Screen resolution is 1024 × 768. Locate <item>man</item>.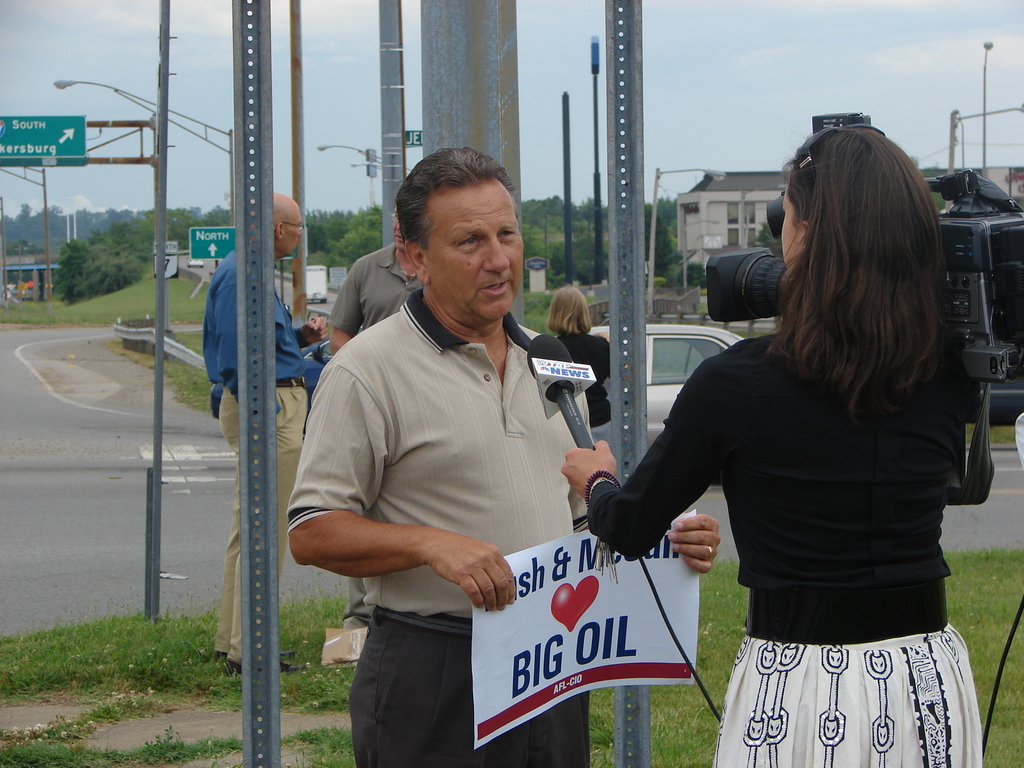
(202,193,329,677).
